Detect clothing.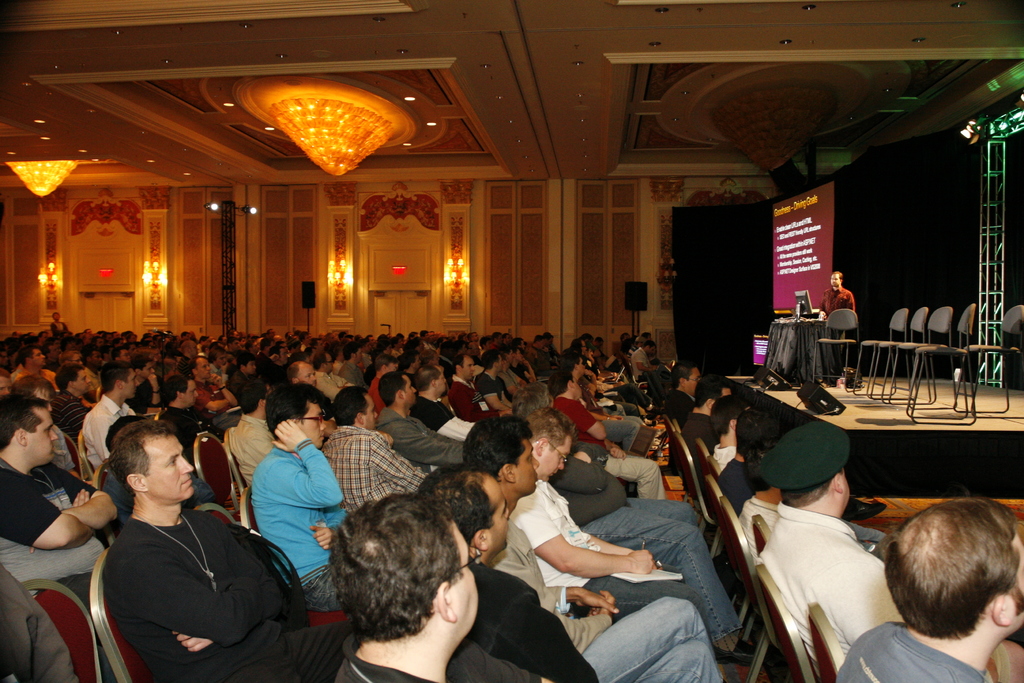
Detected at left=340, top=358, right=367, bottom=386.
